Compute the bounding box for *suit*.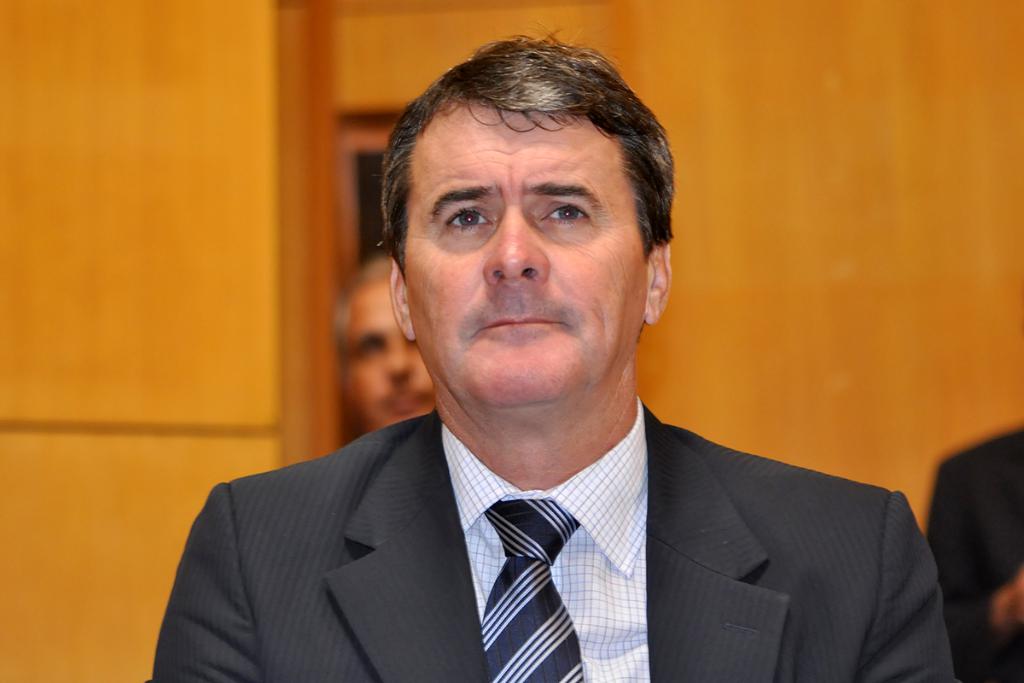
{"x1": 143, "y1": 356, "x2": 917, "y2": 663}.
